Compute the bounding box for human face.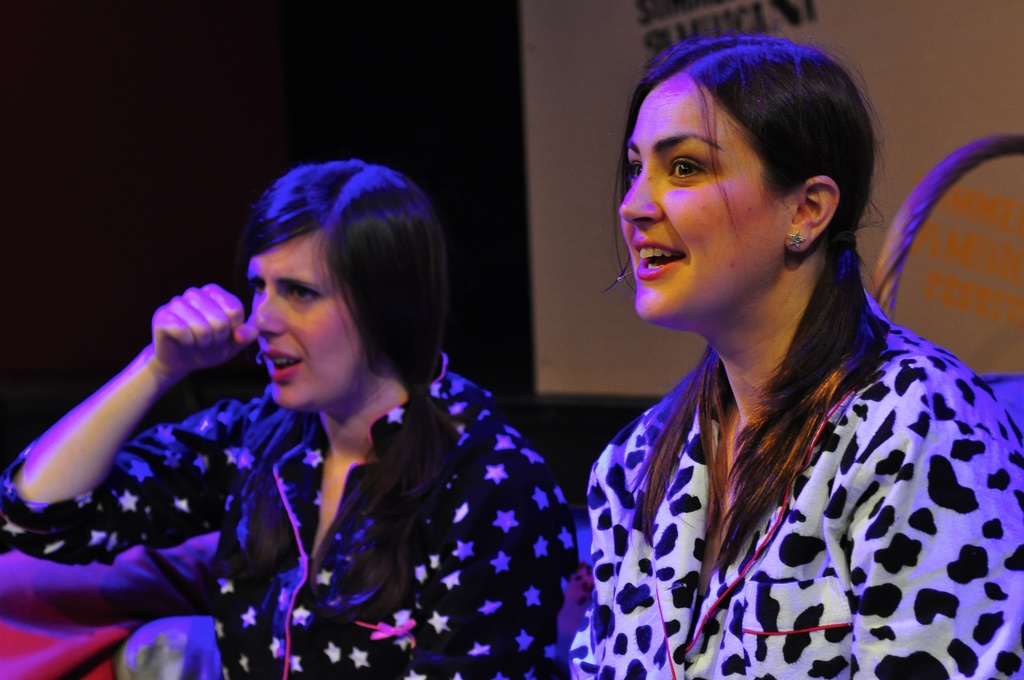
BBox(251, 225, 371, 415).
